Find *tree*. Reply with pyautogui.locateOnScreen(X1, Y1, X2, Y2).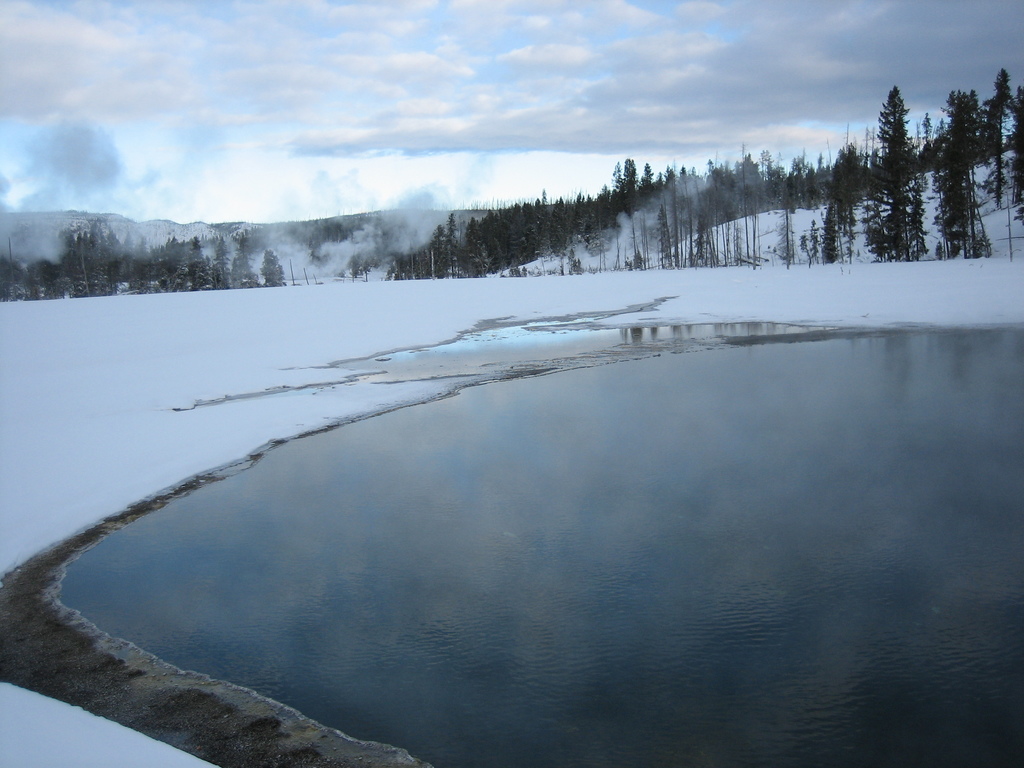
pyautogui.locateOnScreen(850, 71, 945, 255).
